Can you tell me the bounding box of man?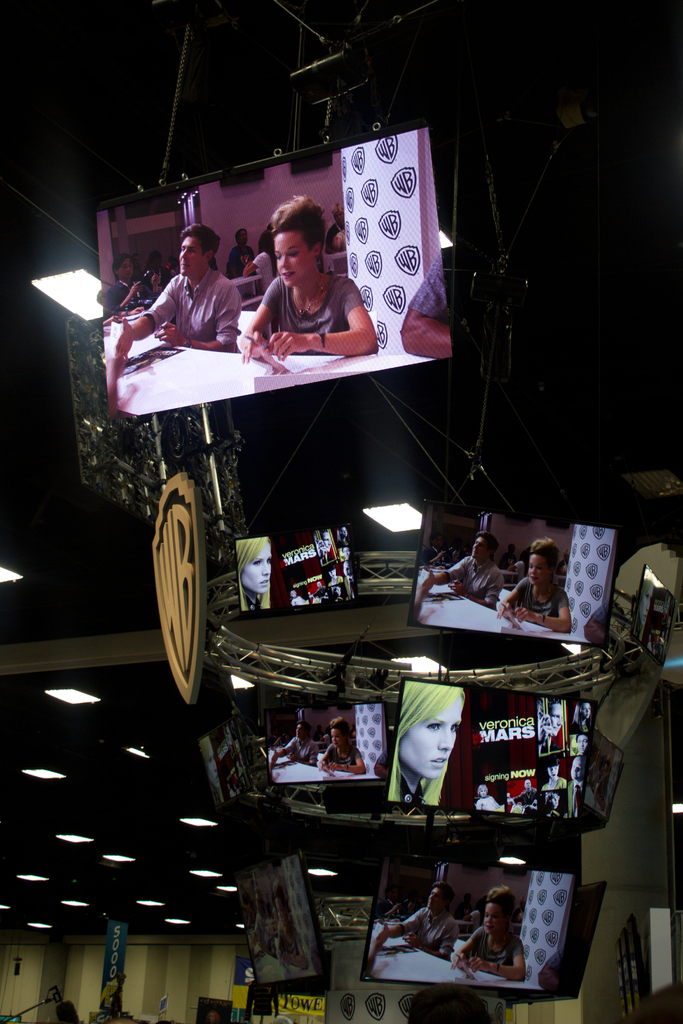
region(555, 547, 568, 589).
